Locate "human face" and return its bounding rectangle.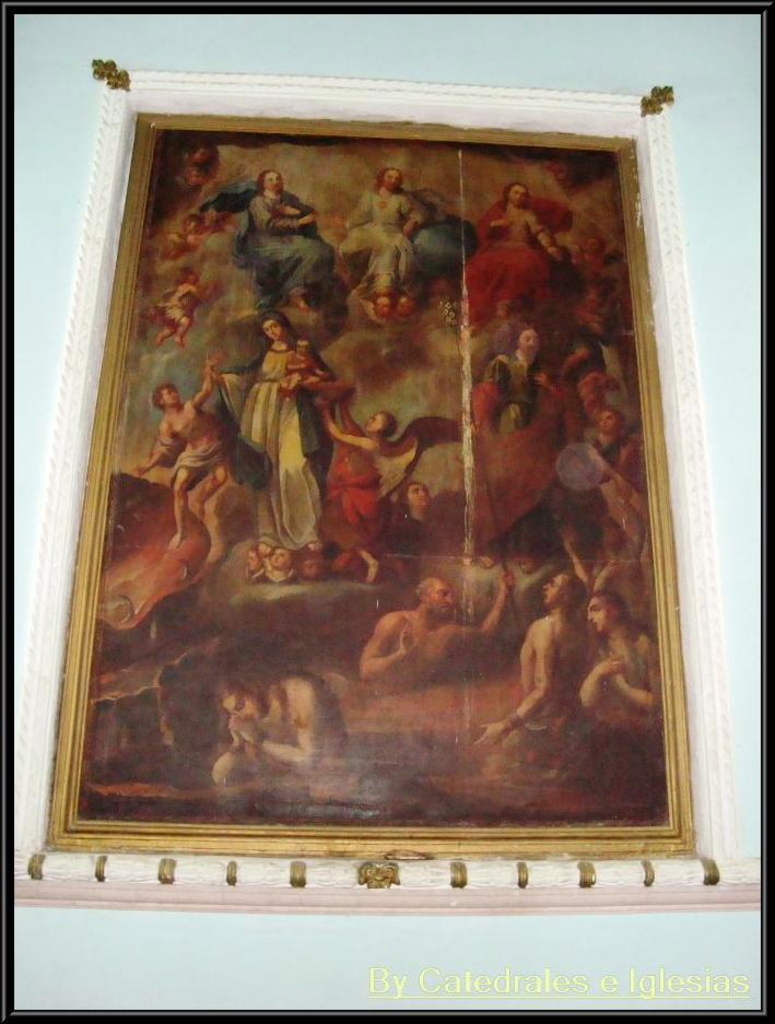
<box>162,387,177,404</box>.
